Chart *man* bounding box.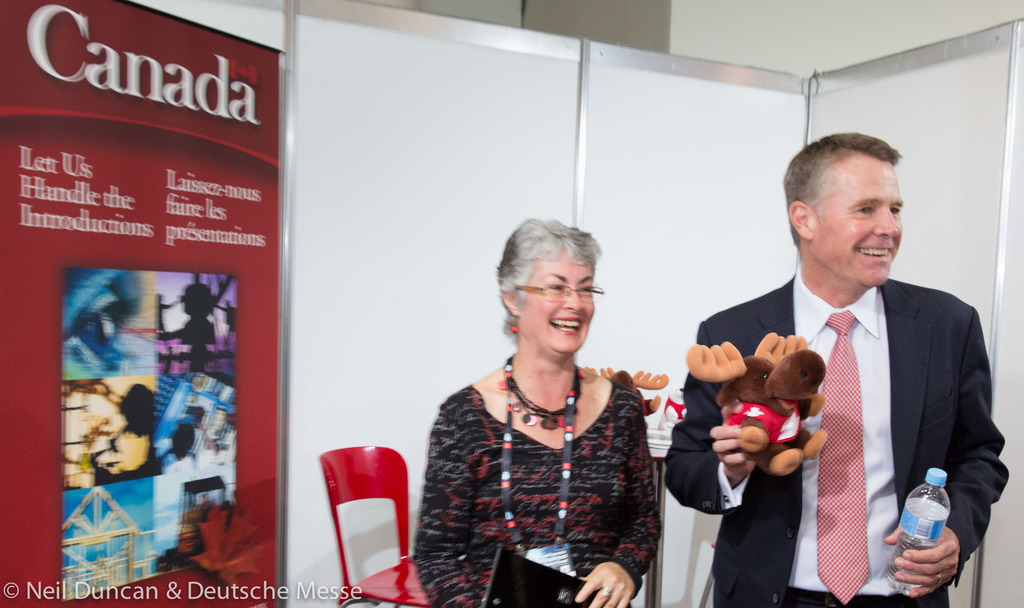
Charted: x1=662 y1=133 x2=1011 y2=607.
